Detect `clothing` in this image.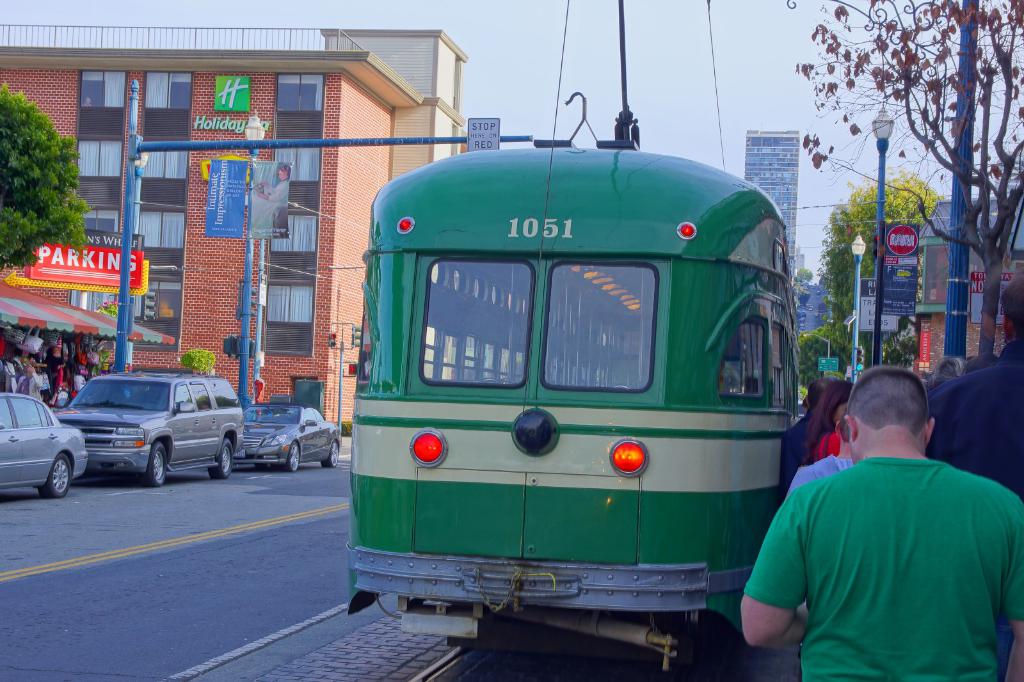
Detection: 757/427/1011/670.
